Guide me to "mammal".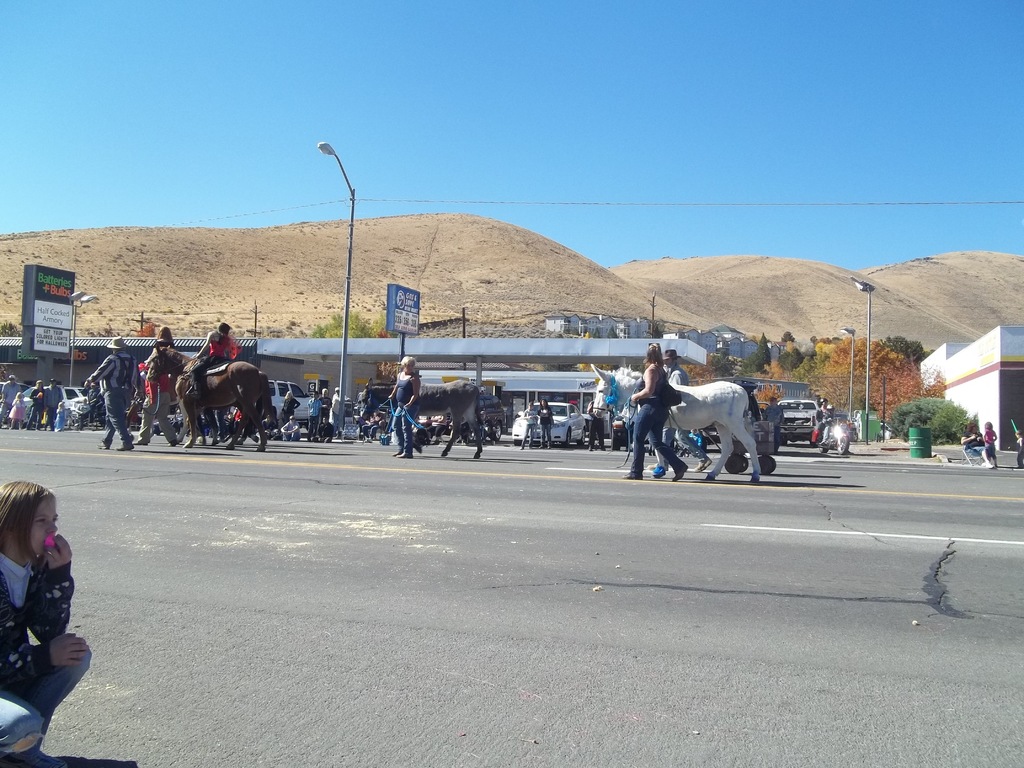
Guidance: 1016,425,1023,466.
